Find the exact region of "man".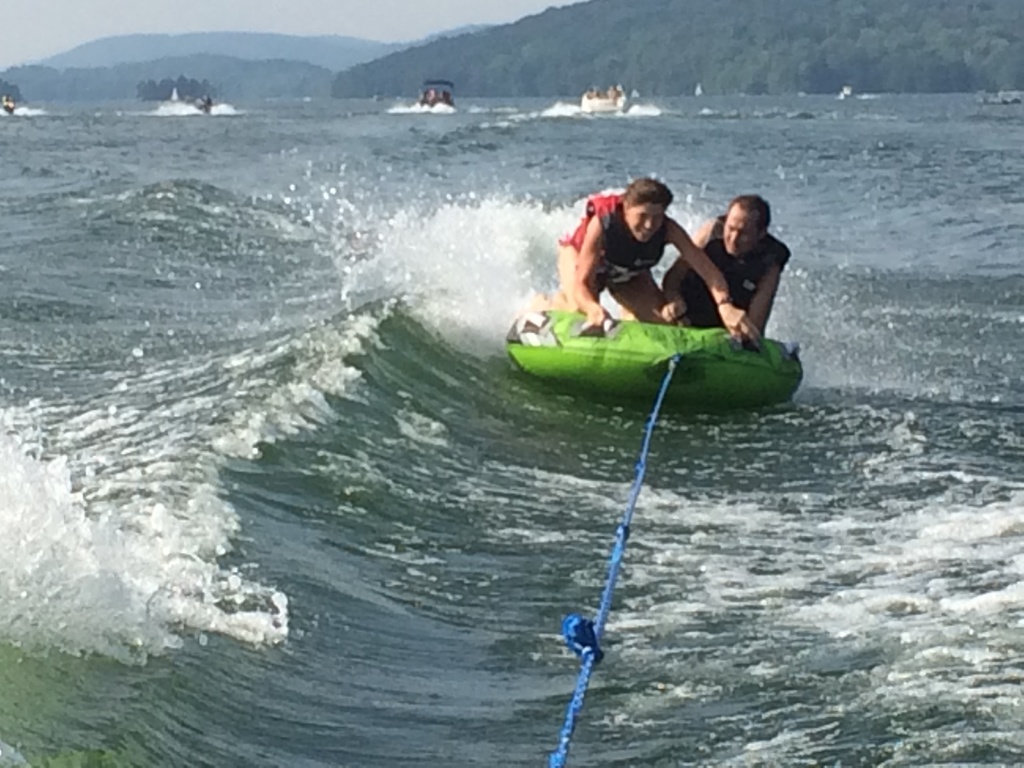
Exact region: box(660, 187, 797, 344).
